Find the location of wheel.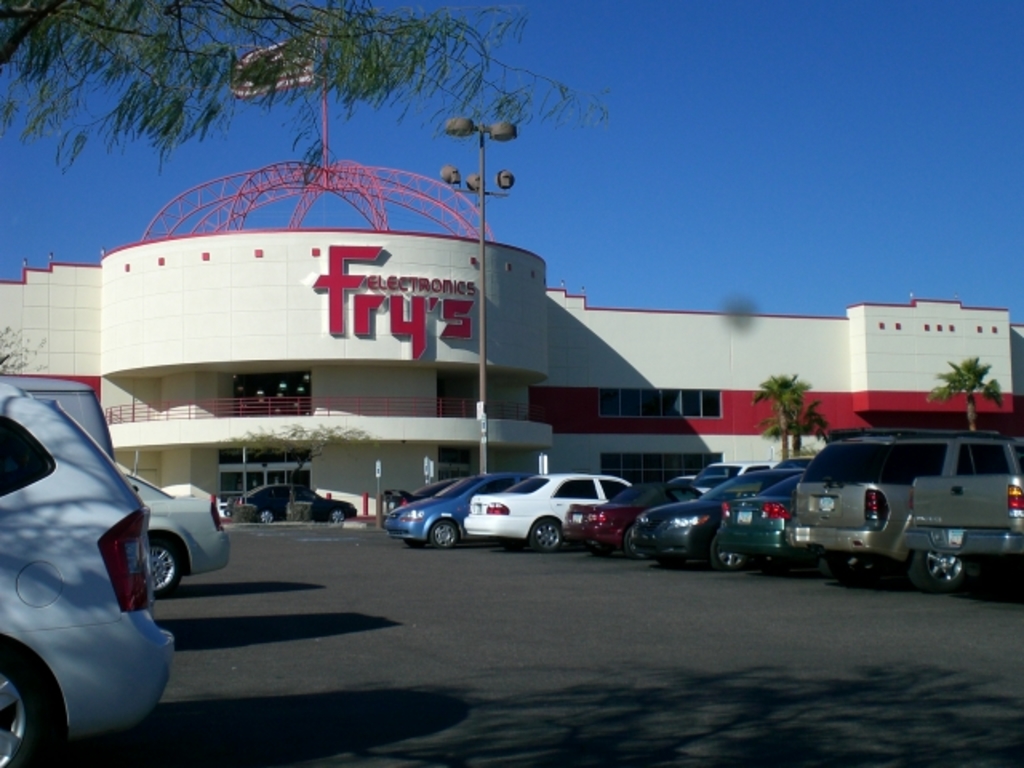
Location: [0,646,51,766].
